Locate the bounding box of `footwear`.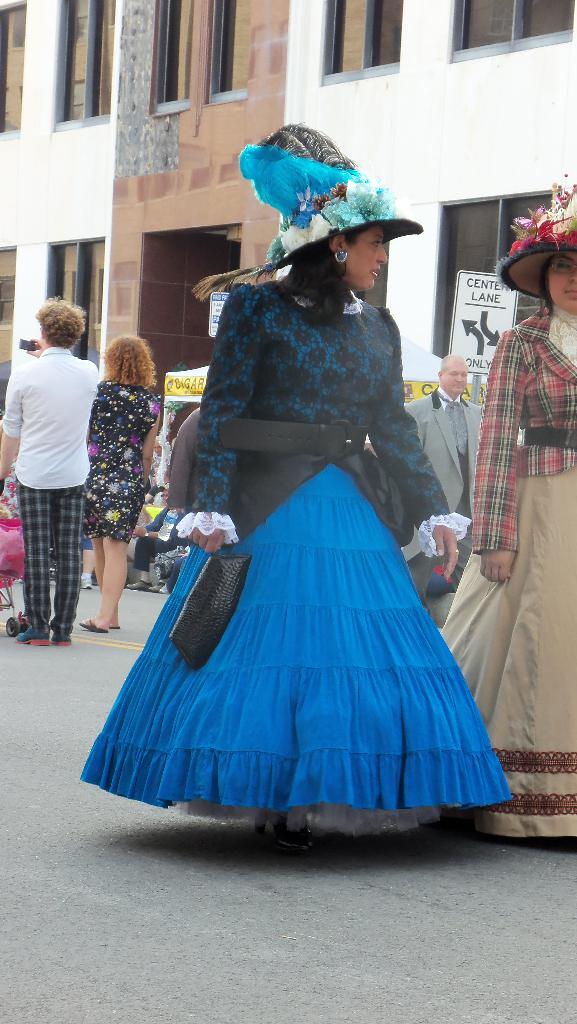
Bounding box: x1=148 y1=584 x2=163 y2=593.
